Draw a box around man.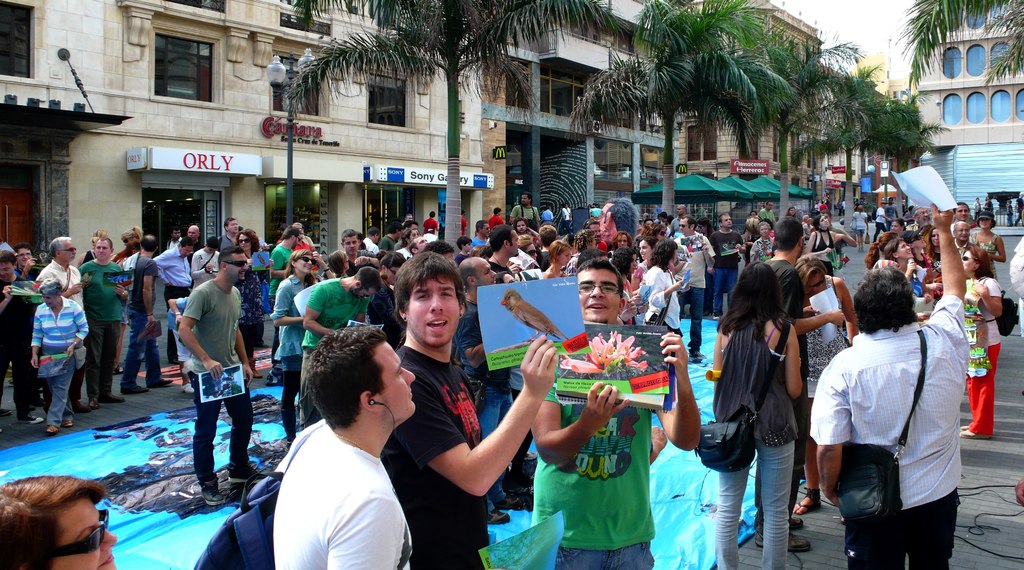
(left=756, top=200, right=778, bottom=229).
